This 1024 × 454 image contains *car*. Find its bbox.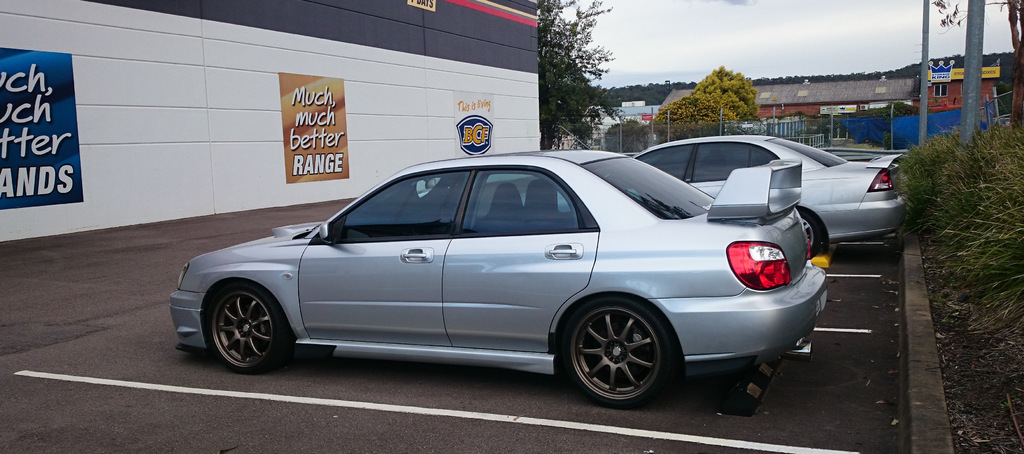
521/125/904/259.
